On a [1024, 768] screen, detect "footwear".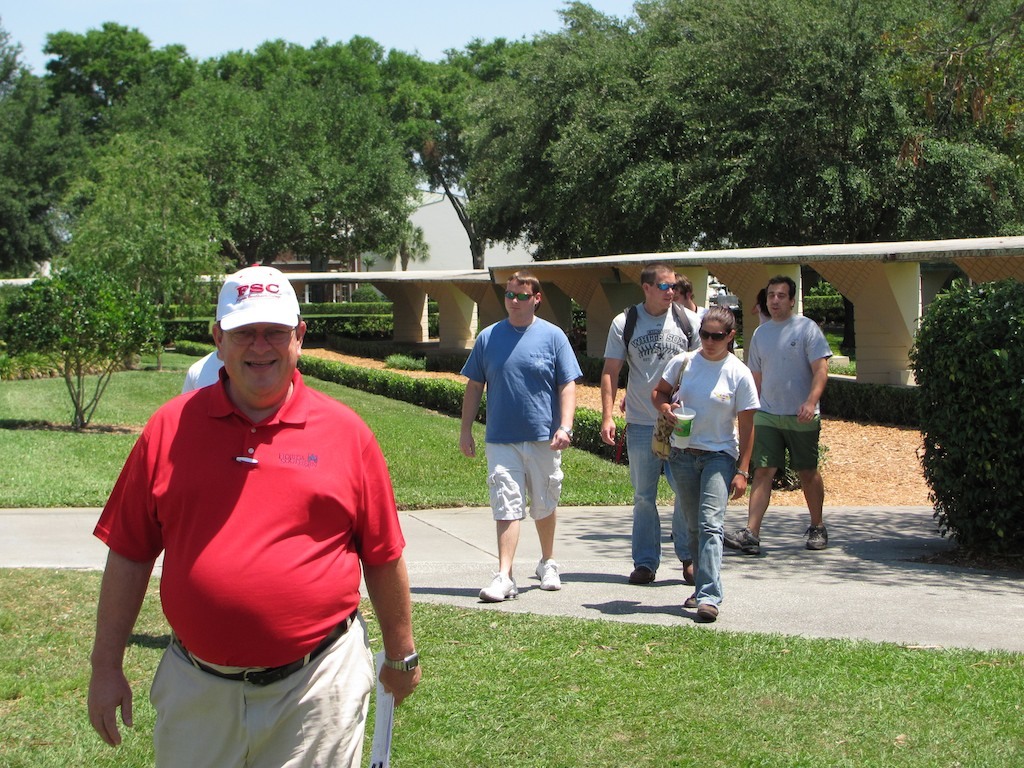
bbox(697, 598, 719, 622).
